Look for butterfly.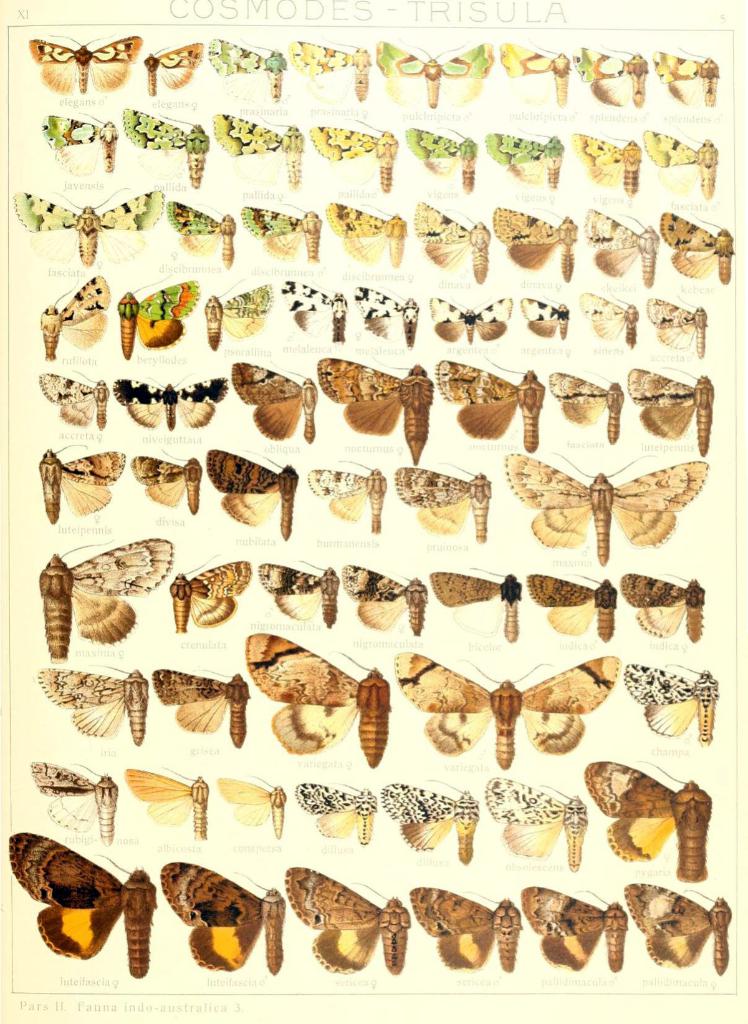
Found: (10,825,157,979).
